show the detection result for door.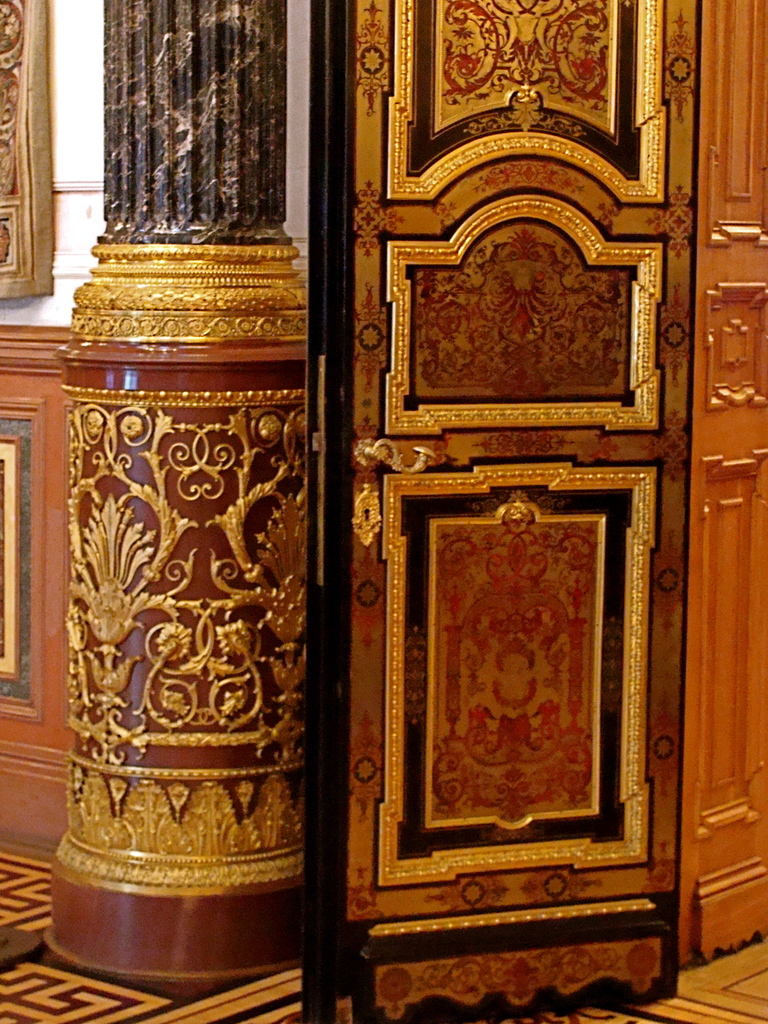
x1=682, y1=3, x2=767, y2=972.
